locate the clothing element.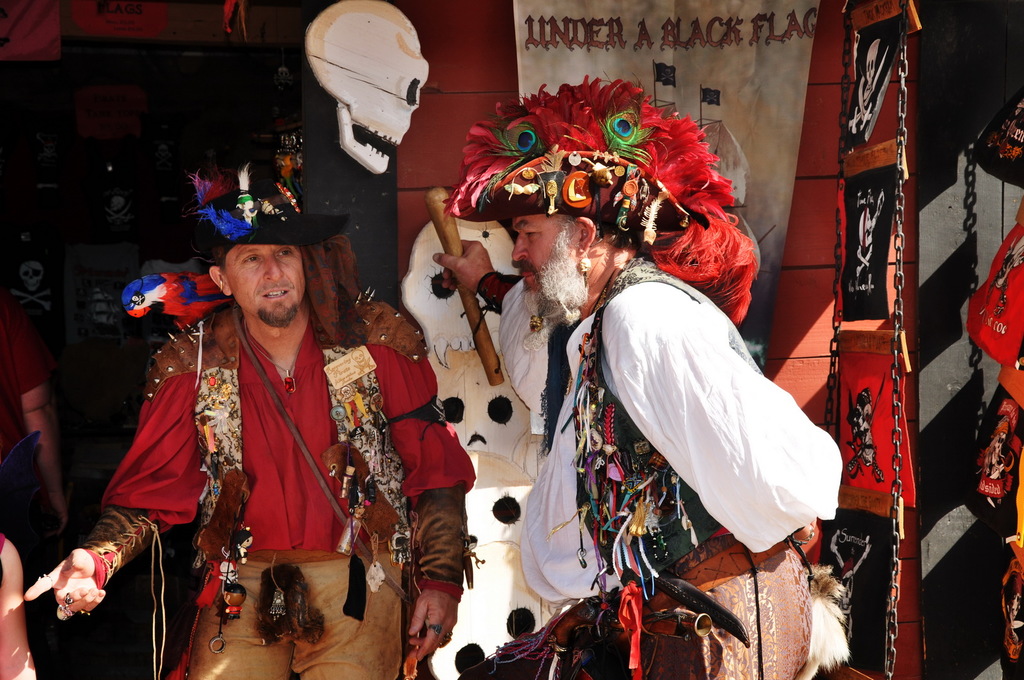
Element bbox: l=494, t=278, r=845, b=679.
